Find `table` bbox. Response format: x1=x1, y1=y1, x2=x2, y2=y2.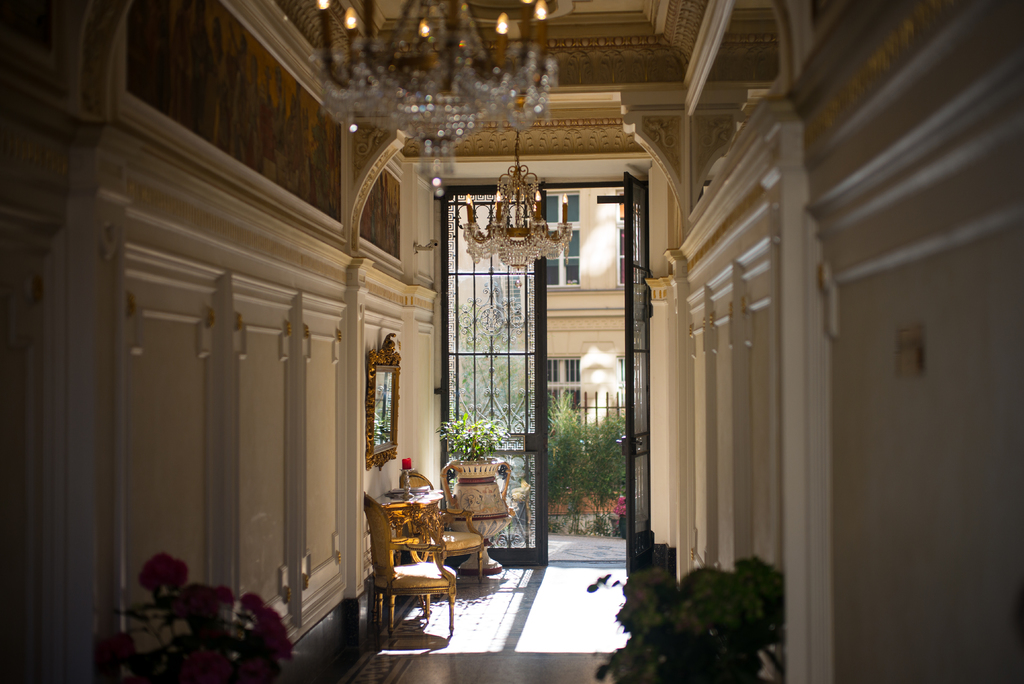
x1=381, y1=488, x2=445, y2=566.
